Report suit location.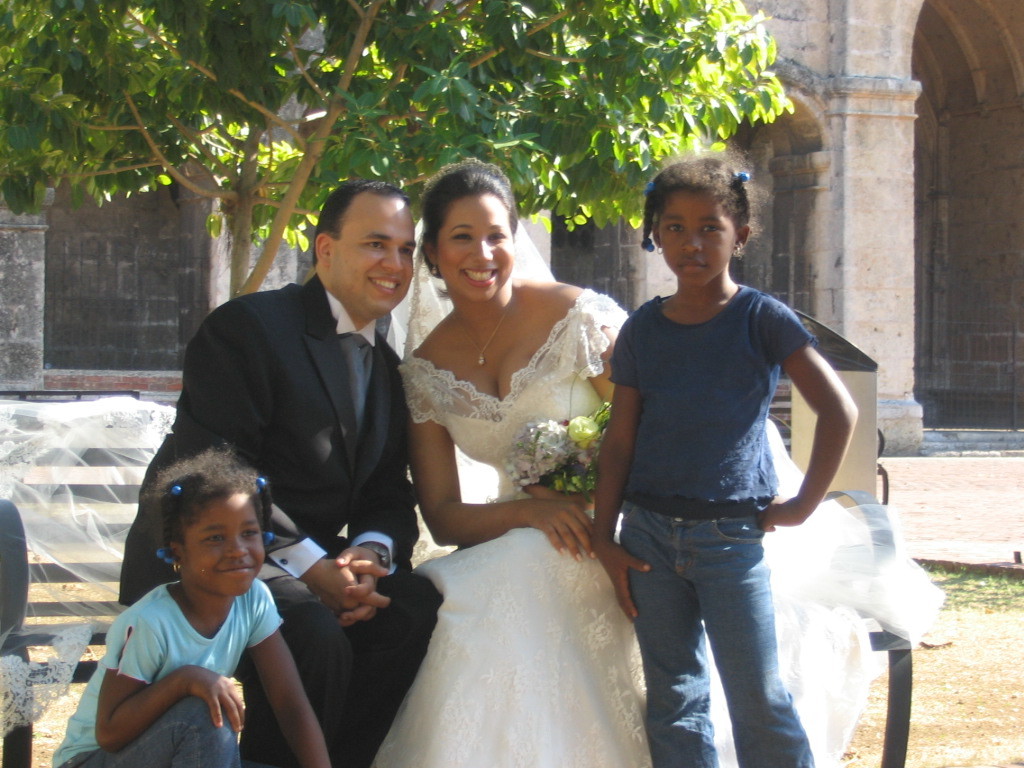
Report: <bbox>106, 267, 445, 767</bbox>.
